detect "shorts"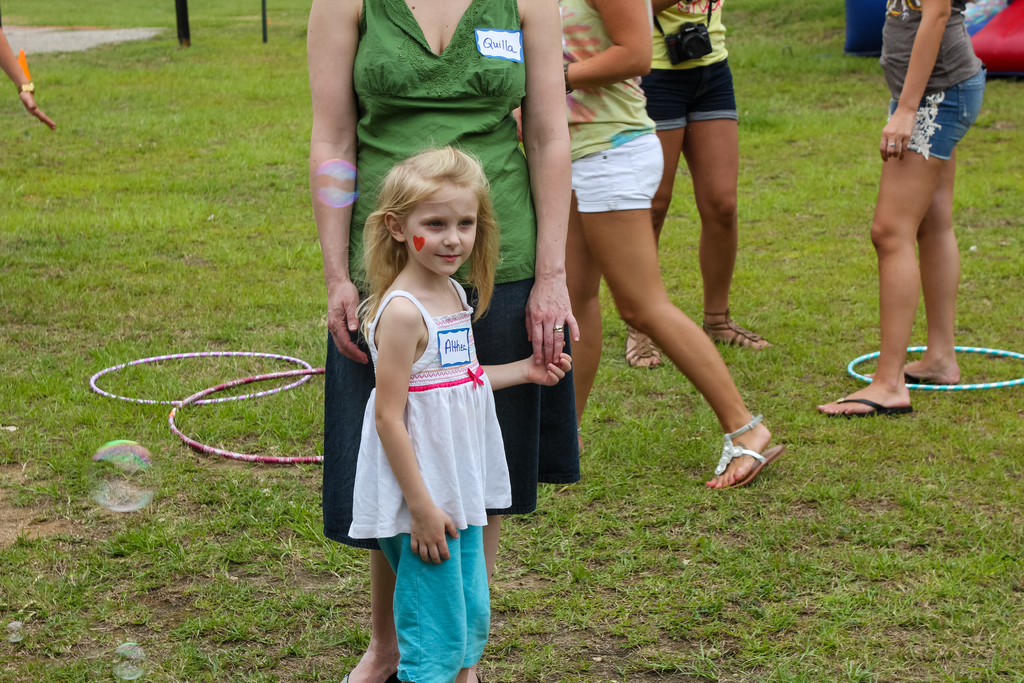
locate(566, 133, 664, 210)
